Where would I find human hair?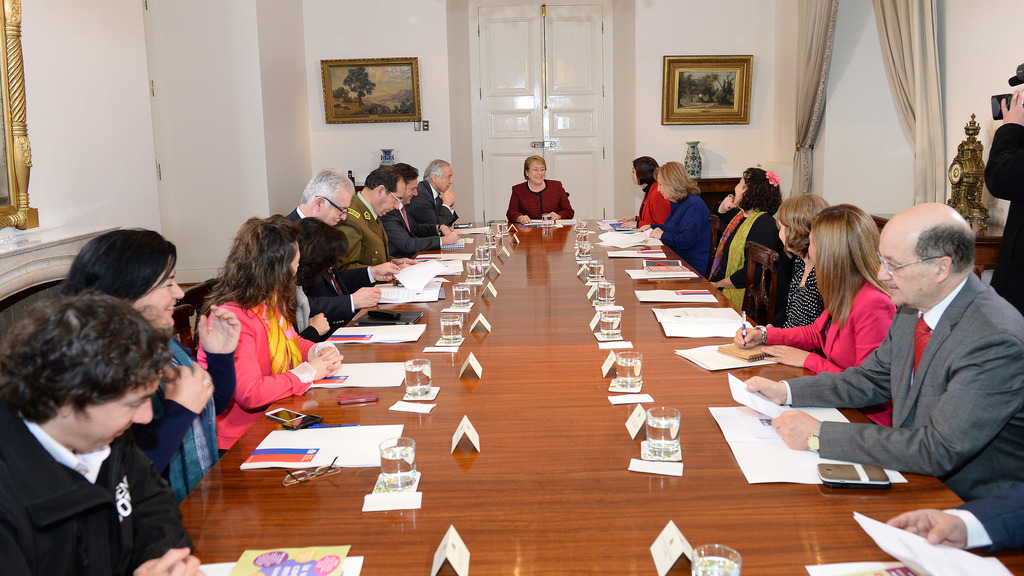
At 372 167 400 191.
